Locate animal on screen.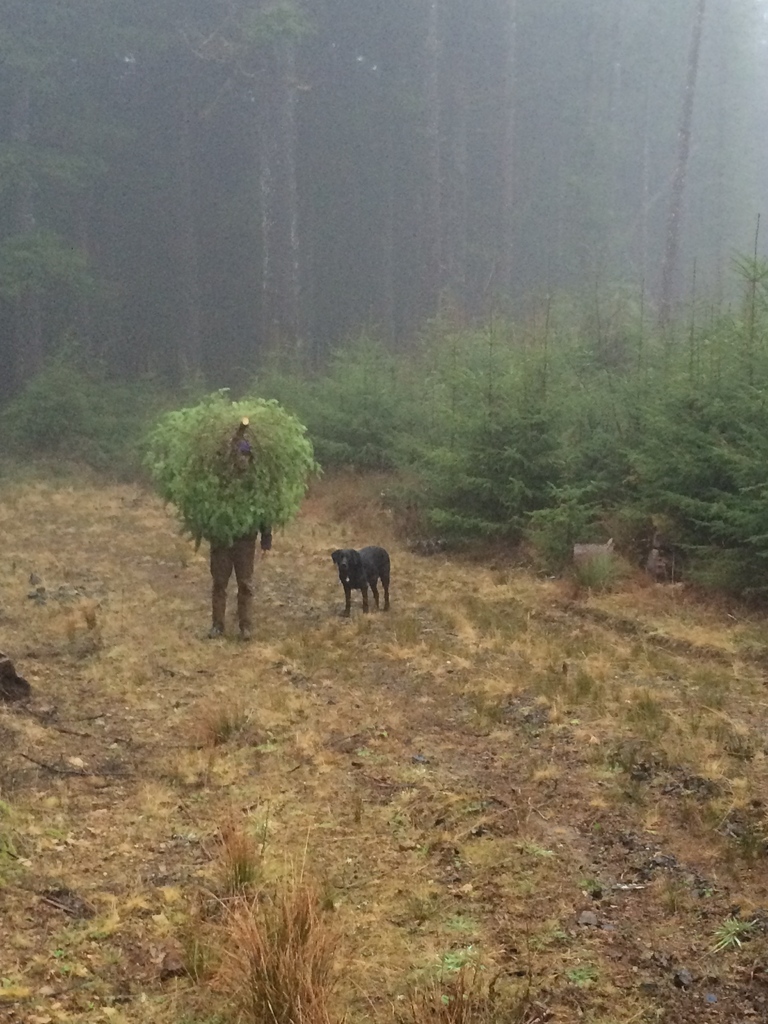
On screen at x1=332 y1=545 x2=396 y2=620.
